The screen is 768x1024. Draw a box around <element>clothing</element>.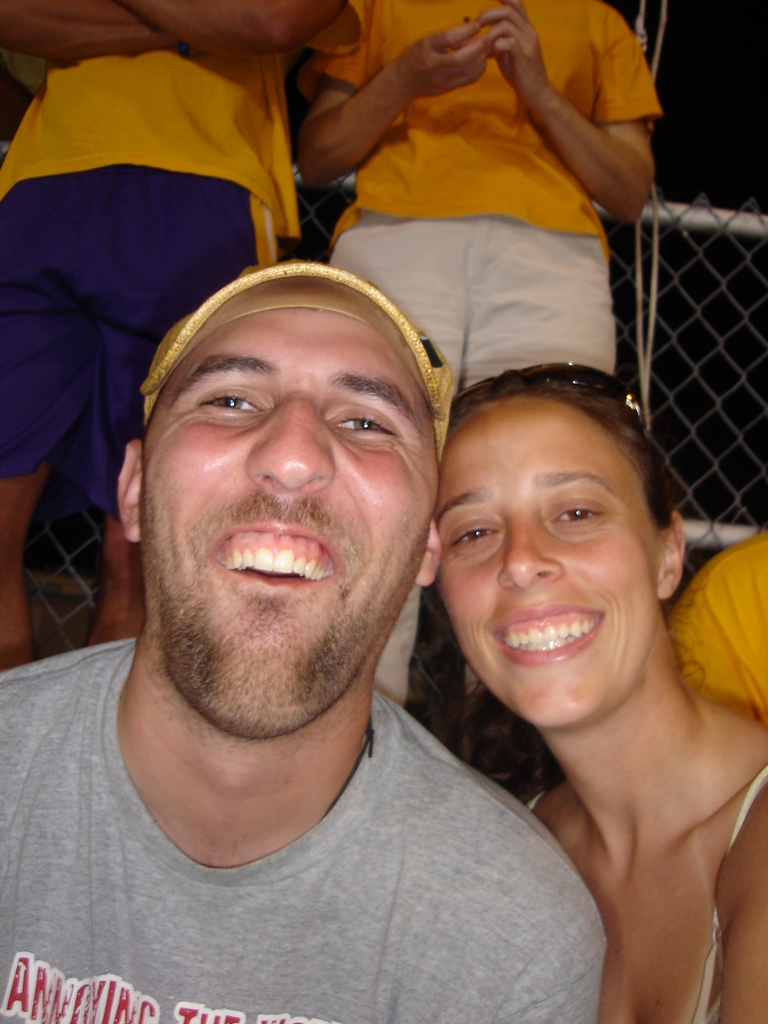
bbox=[674, 529, 767, 721].
